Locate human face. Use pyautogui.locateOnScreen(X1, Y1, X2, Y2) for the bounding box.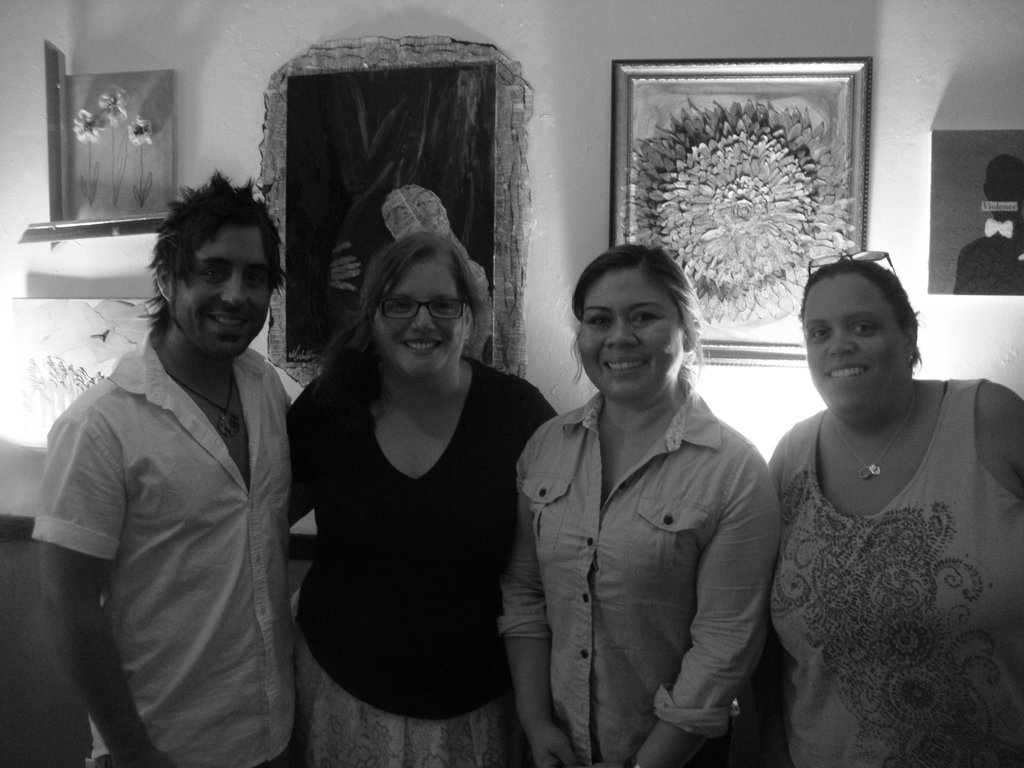
pyautogui.locateOnScreen(175, 218, 269, 356).
